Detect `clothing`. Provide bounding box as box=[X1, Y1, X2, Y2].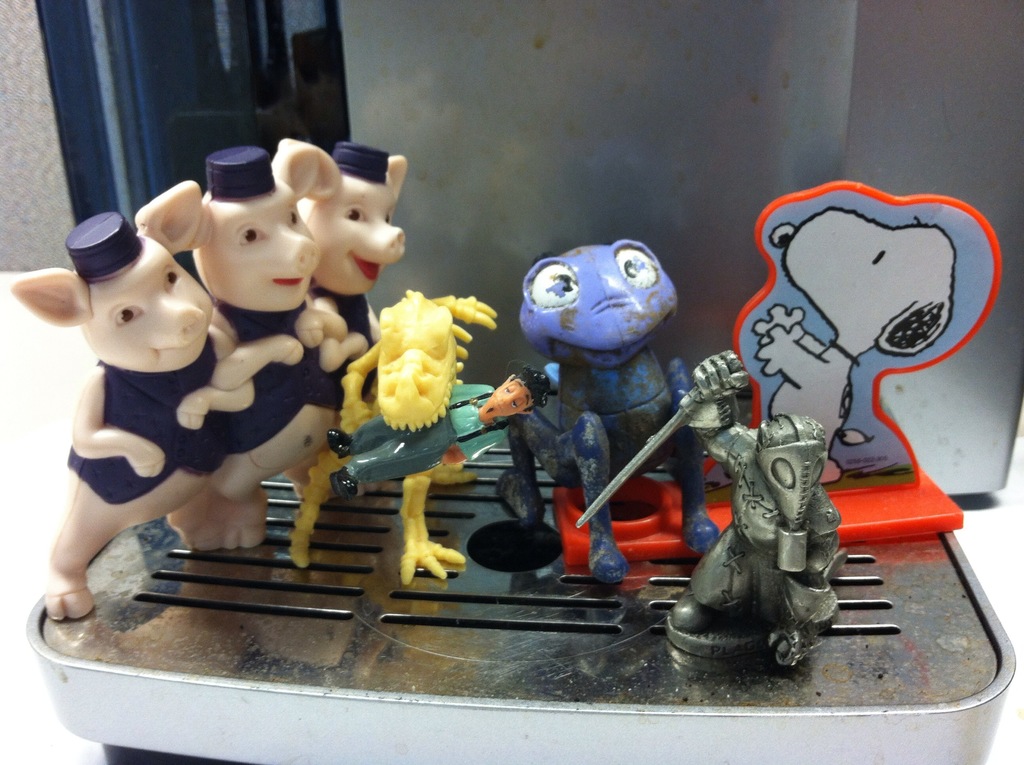
box=[214, 297, 343, 459].
